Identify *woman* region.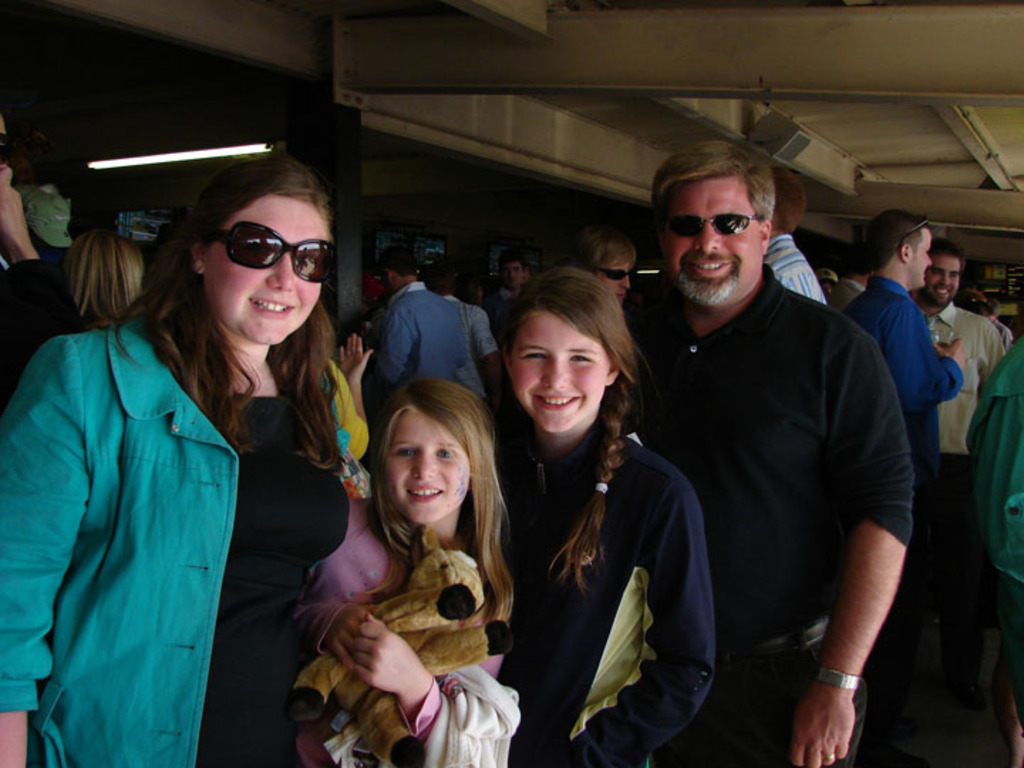
Region: l=321, t=290, r=378, b=468.
